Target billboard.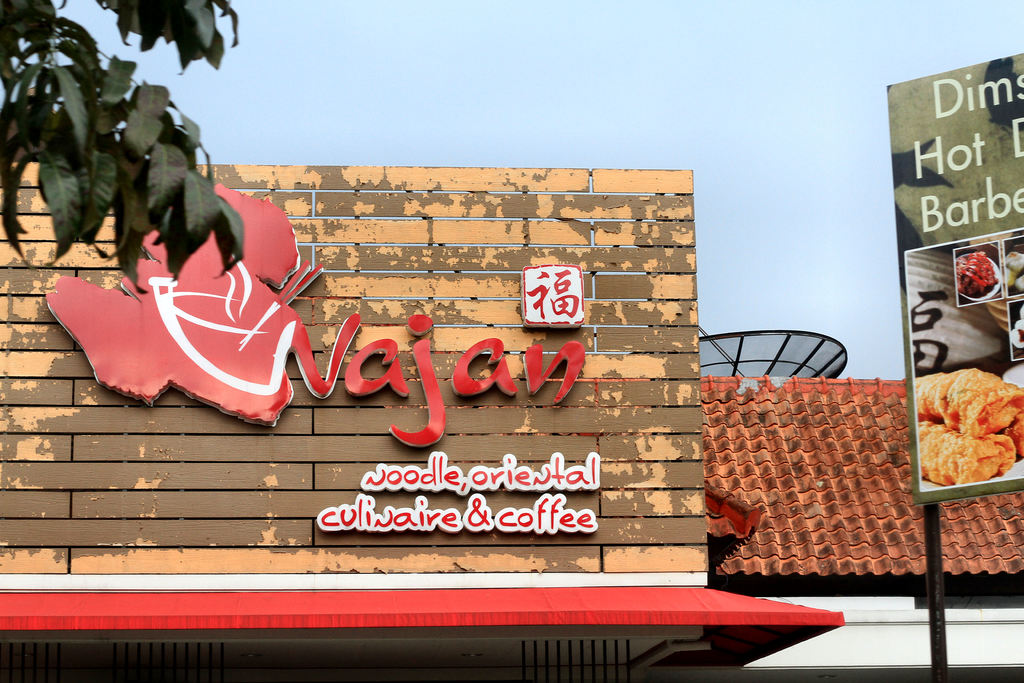
Target region: (left=886, top=48, right=1020, bottom=511).
